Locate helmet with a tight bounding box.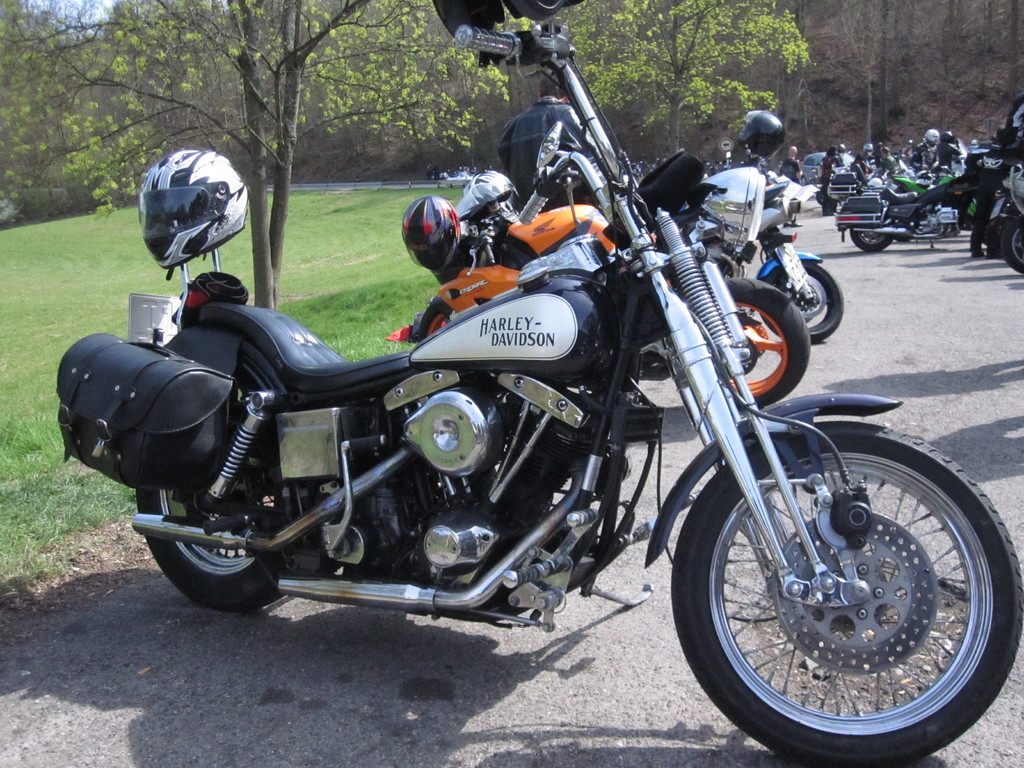
rect(735, 111, 786, 162).
